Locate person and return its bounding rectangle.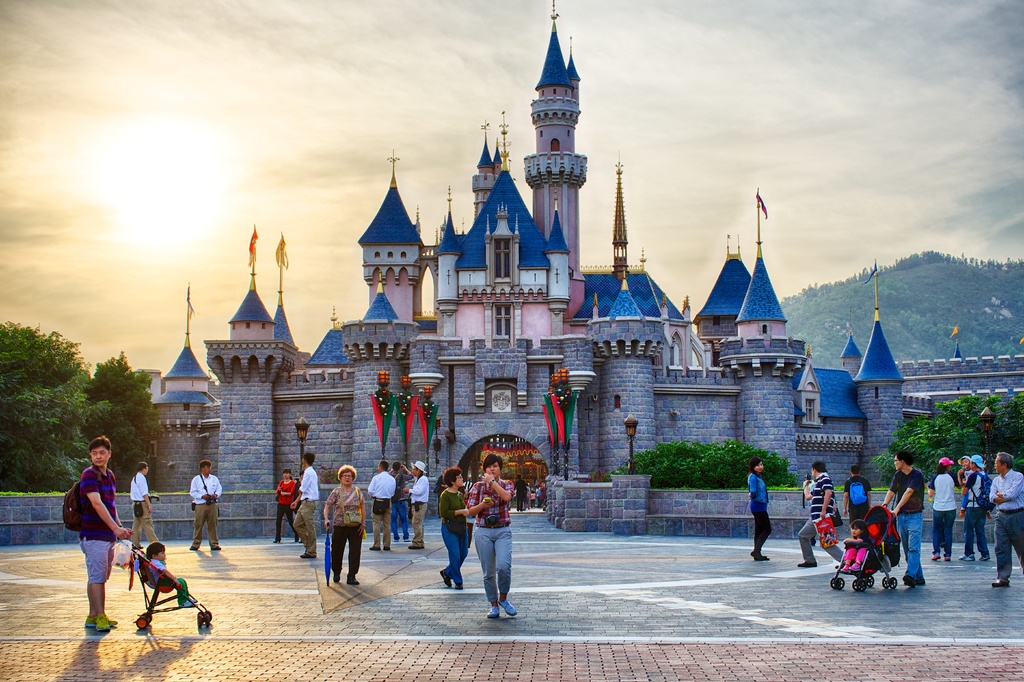
[371,461,392,553].
